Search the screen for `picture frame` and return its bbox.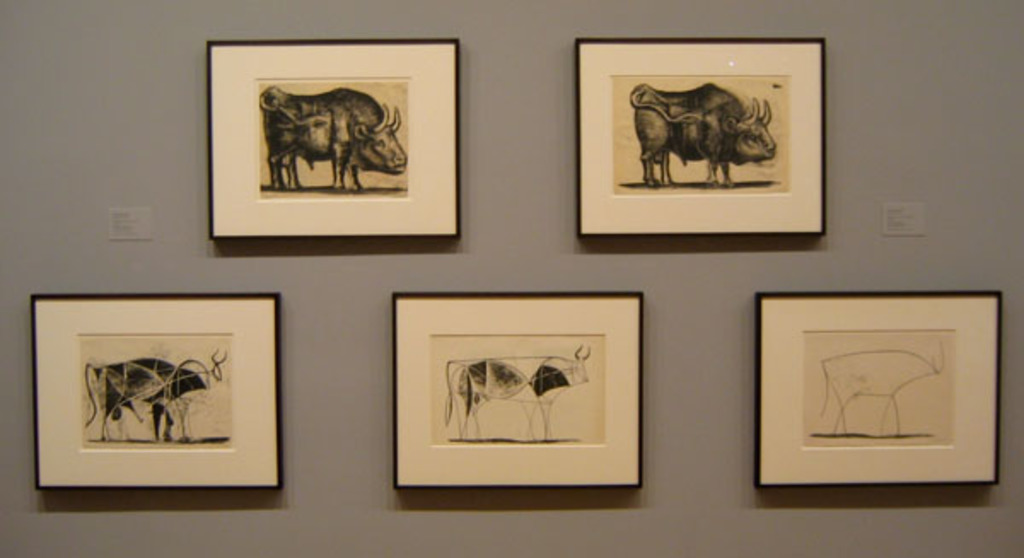
Found: left=389, top=294, right=633, bottom=490.
